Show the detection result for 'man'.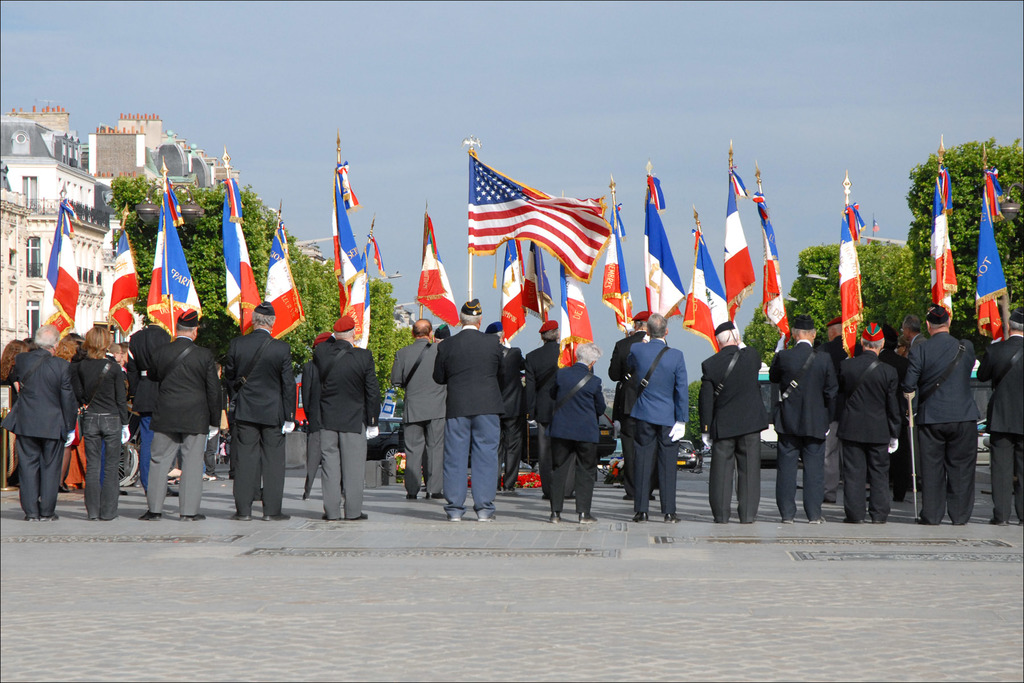
Rect(606, 310, 659, 502).
